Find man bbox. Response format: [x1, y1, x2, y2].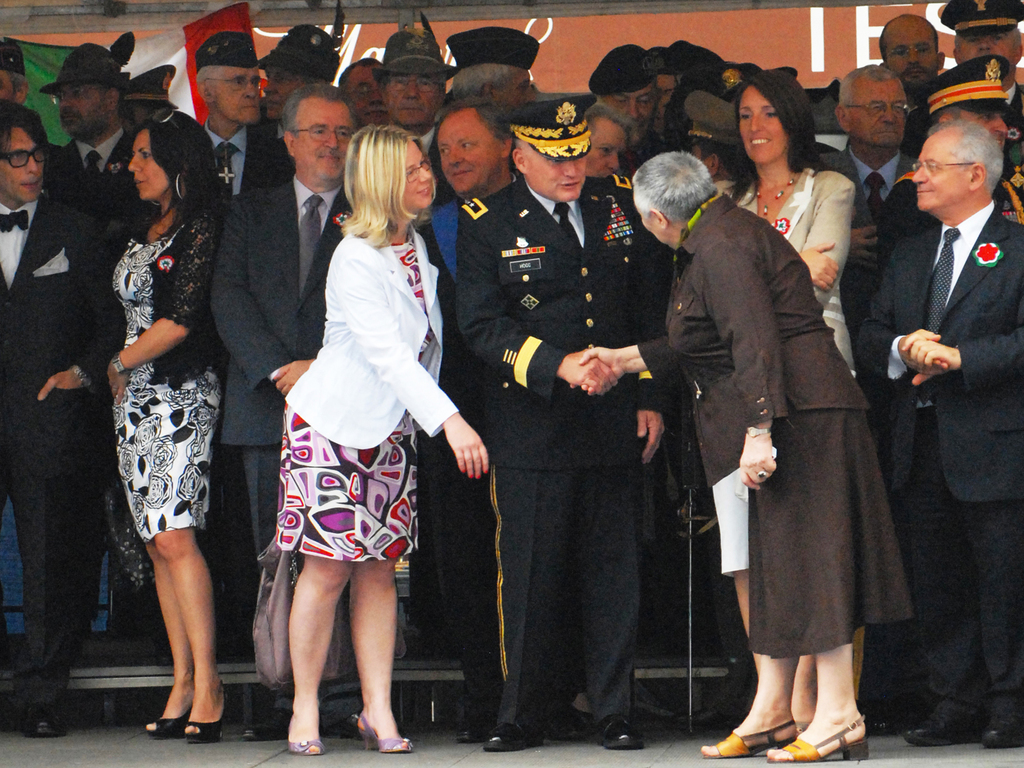
[403, 79, 591, 745].
